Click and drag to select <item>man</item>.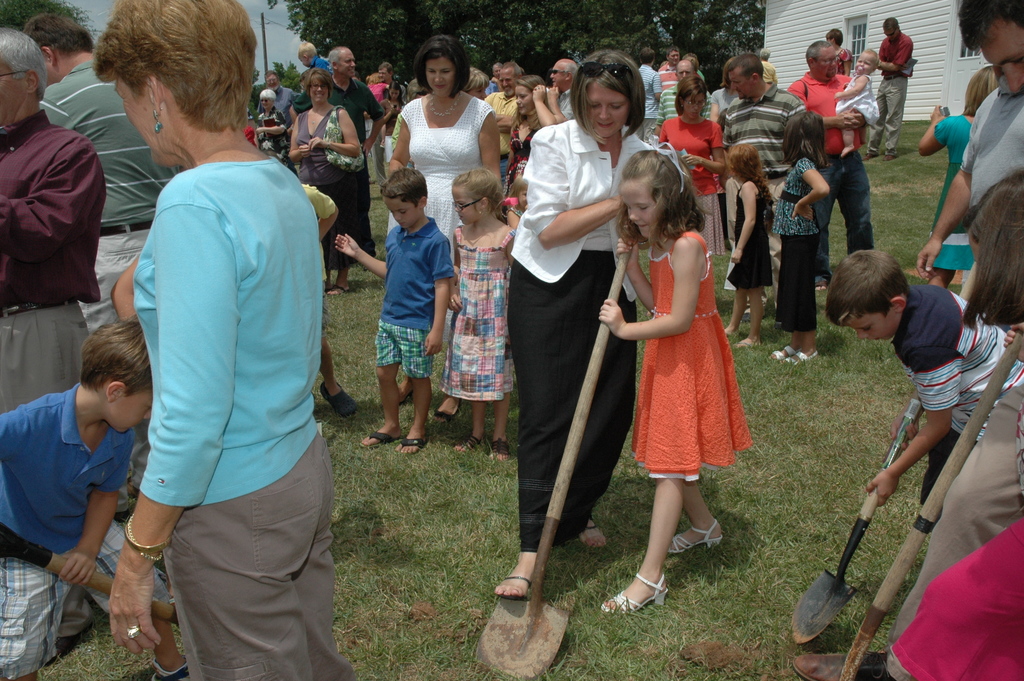
Selection: locate(490, 67, 503, 94).
